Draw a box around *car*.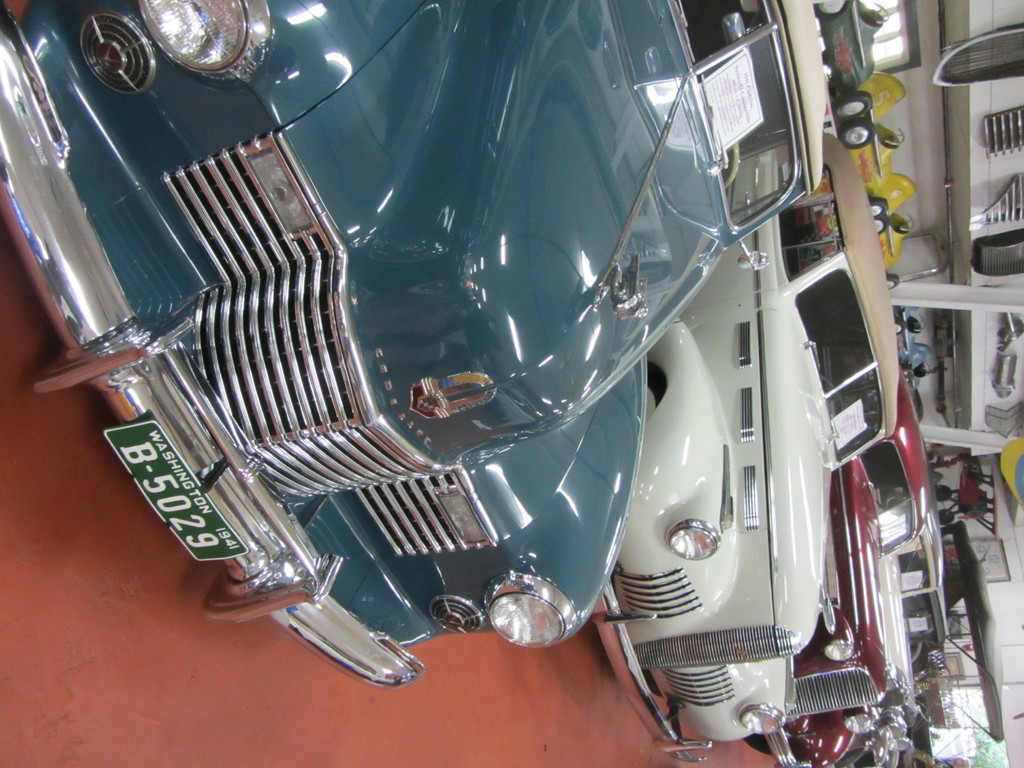
detection(744, 390, 936, 767).
